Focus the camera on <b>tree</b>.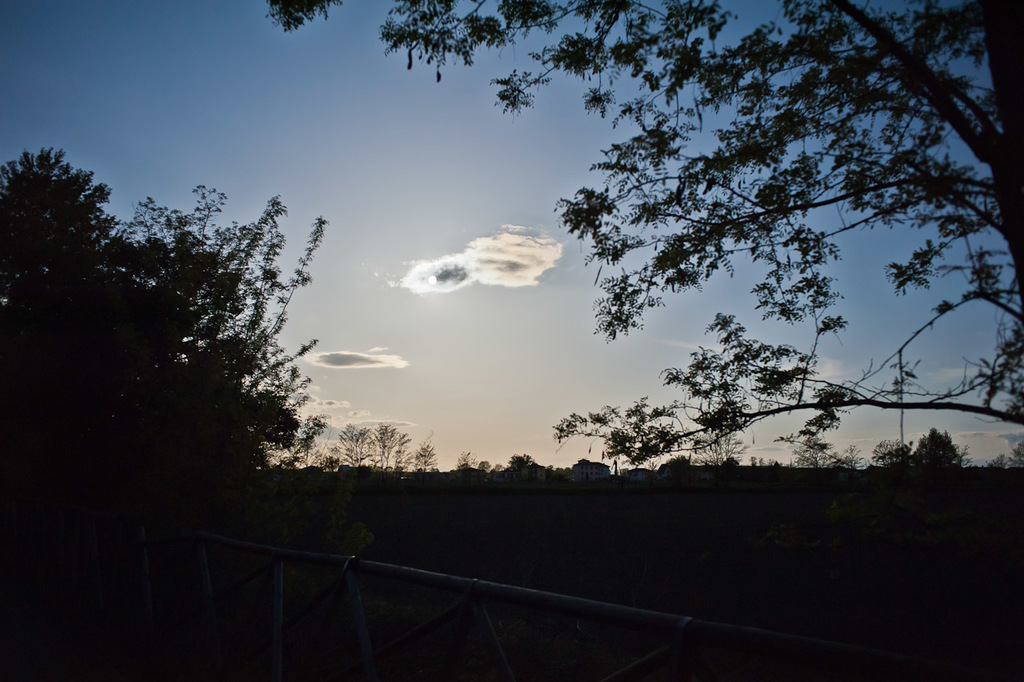
Focus region: box(795, 441, 828, 472).
